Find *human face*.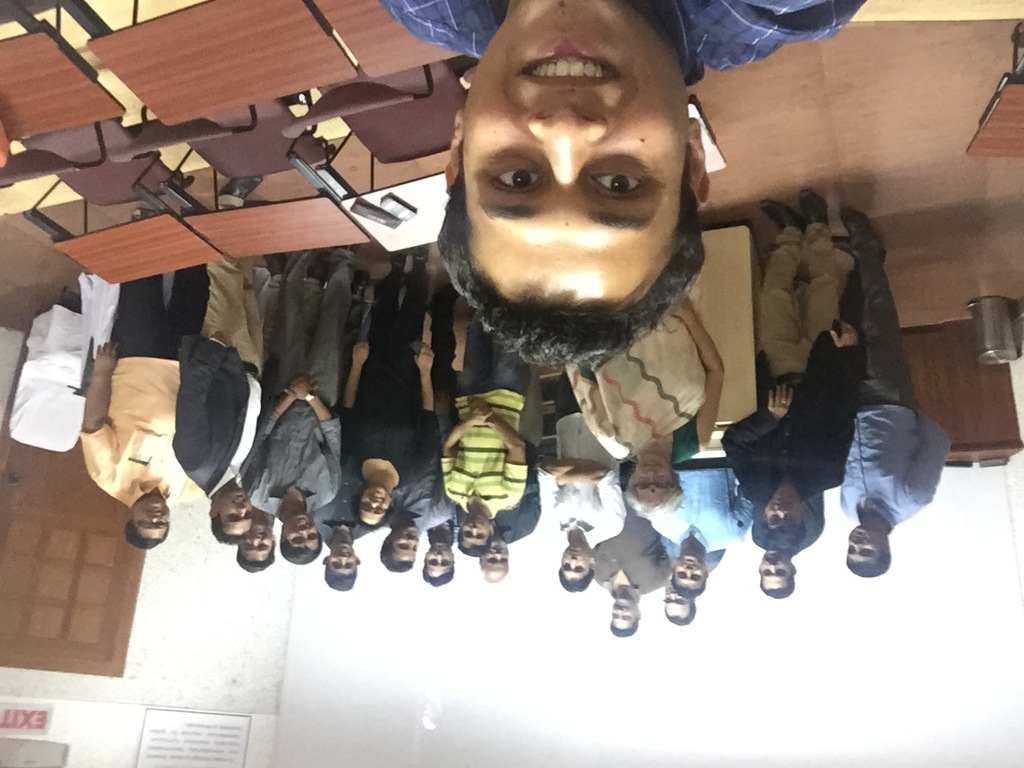
l=483, t=543, r=507, b=581.
